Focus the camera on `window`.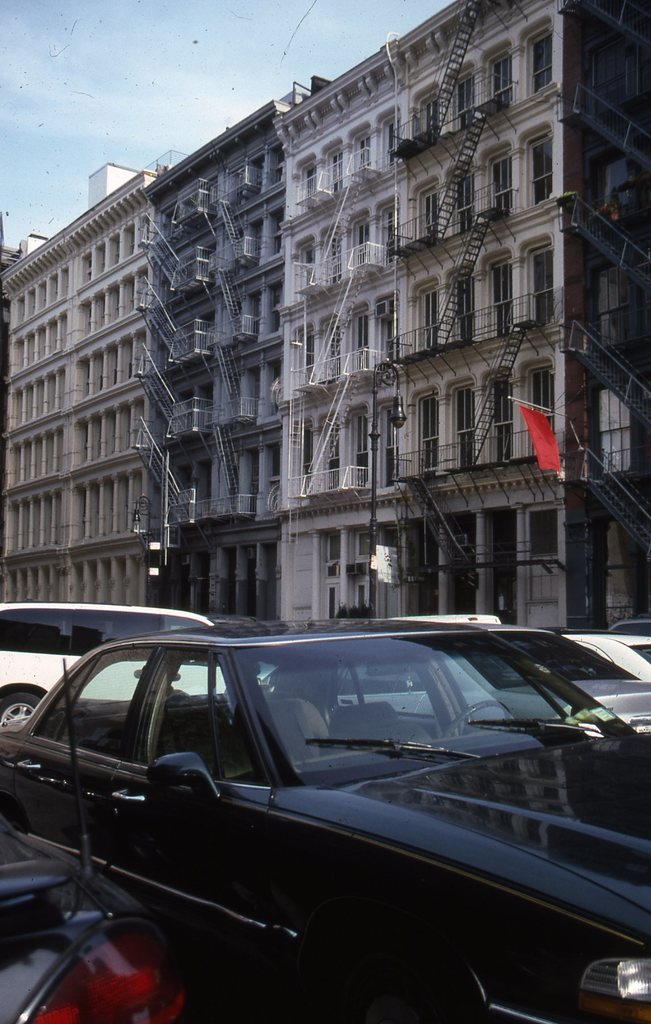
Focus region: [x1=529, y1=367, x2=550, y2=452].
